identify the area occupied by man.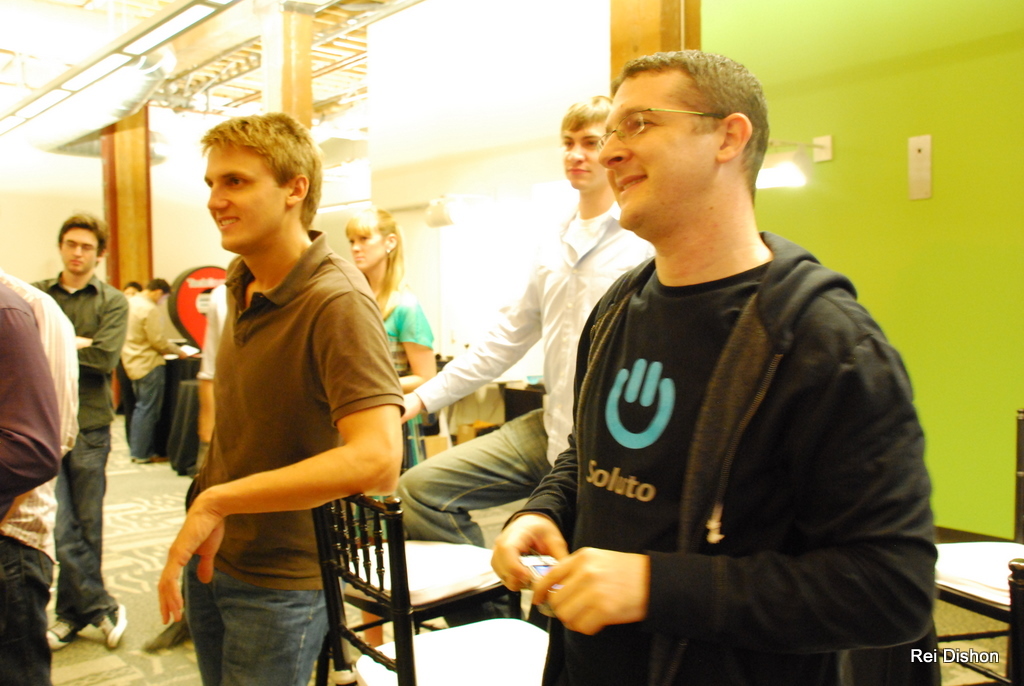
Area: pyautogui.locateOnScreen(481, 36, 941, 676).
